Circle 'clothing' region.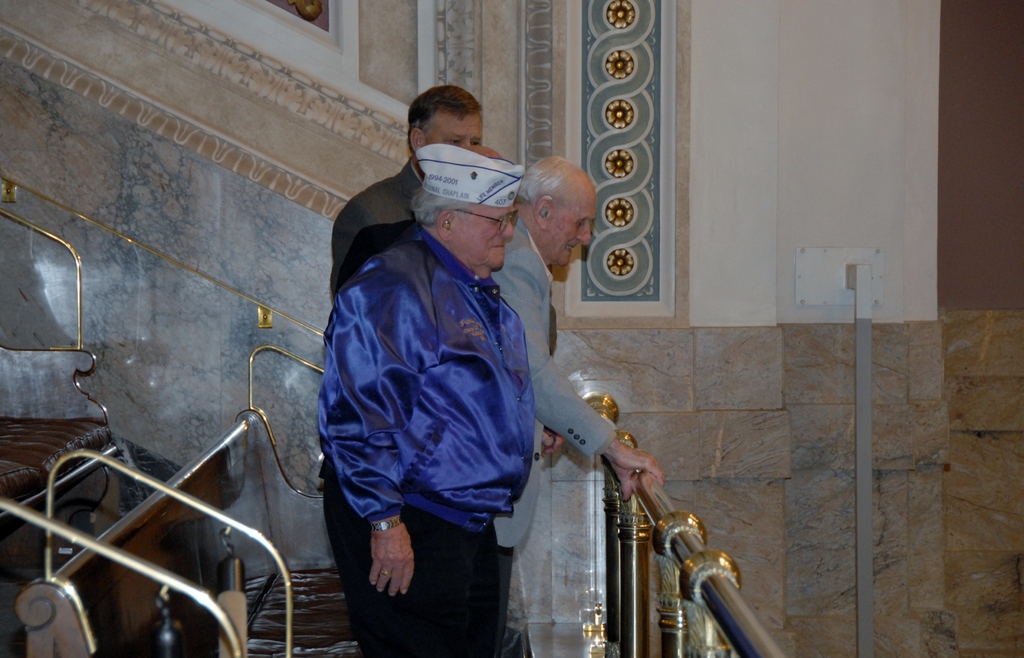
Region: (330, 160, 425, 295).
